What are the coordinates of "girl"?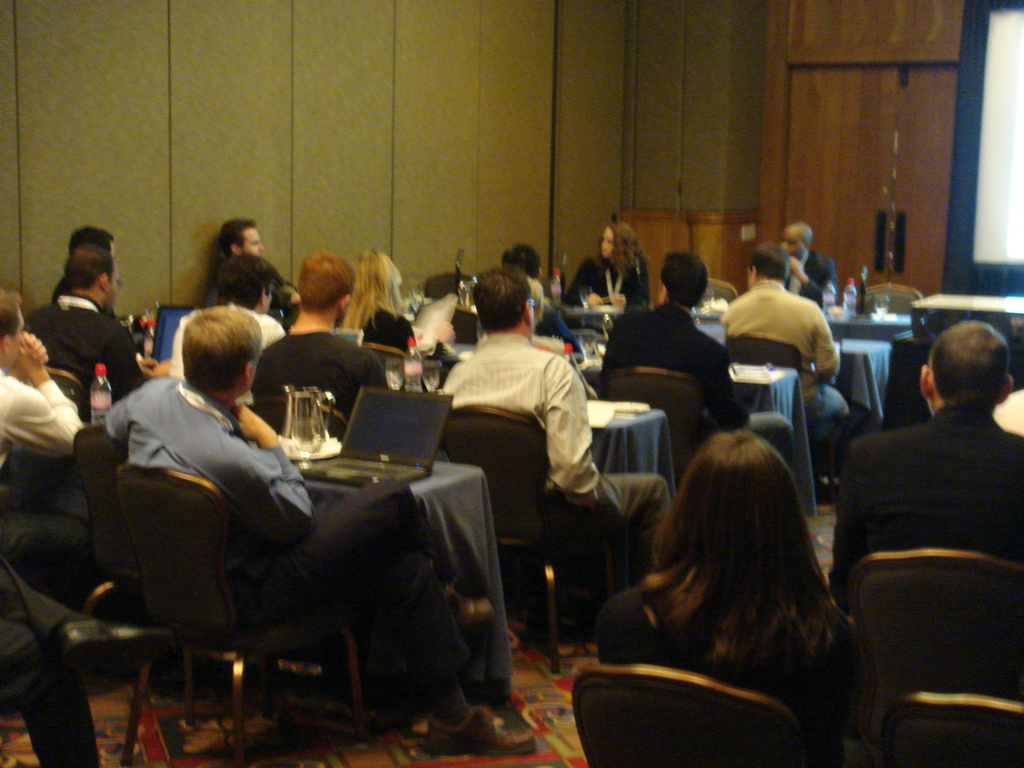
region(333, 246, 456, 381).
